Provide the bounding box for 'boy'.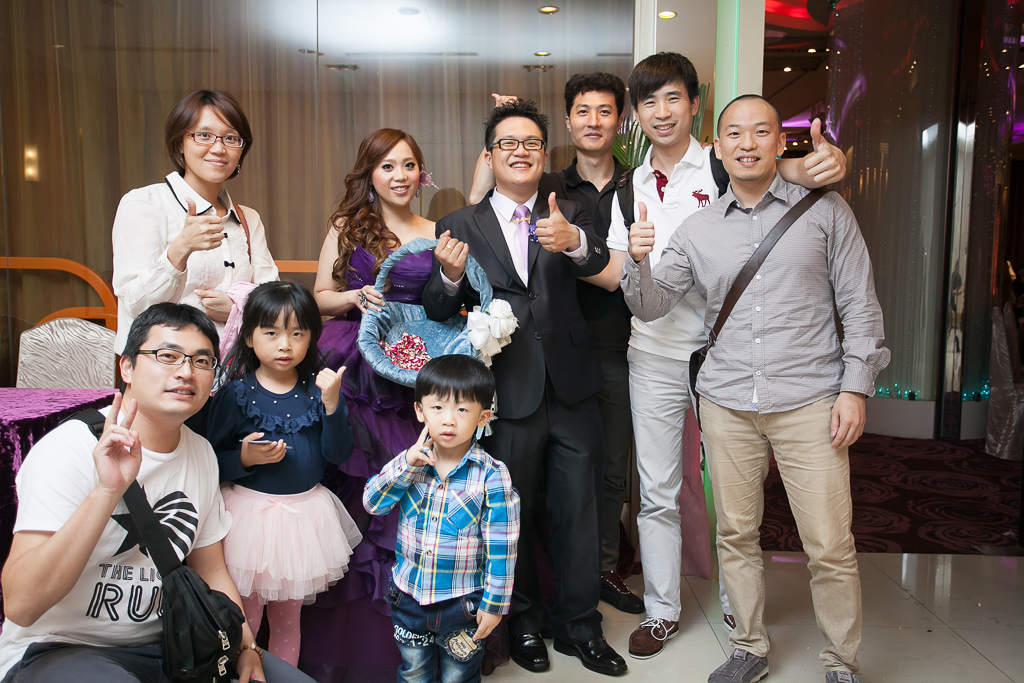
box(357, 353, 522, 682).
